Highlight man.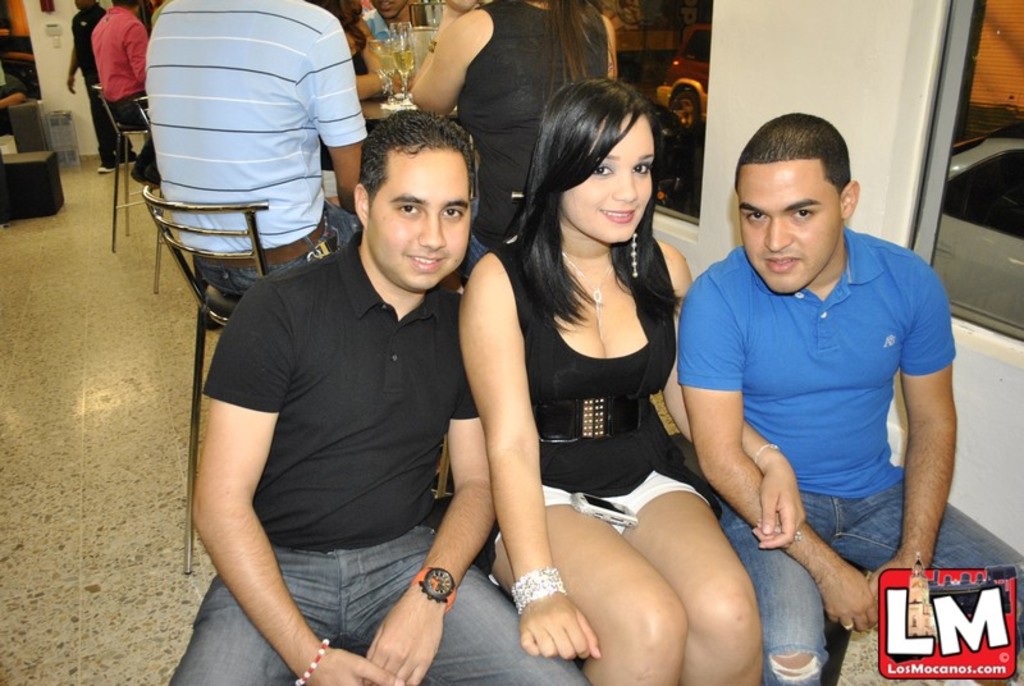
Highlighted region: 686, 122, 1023, 685.
